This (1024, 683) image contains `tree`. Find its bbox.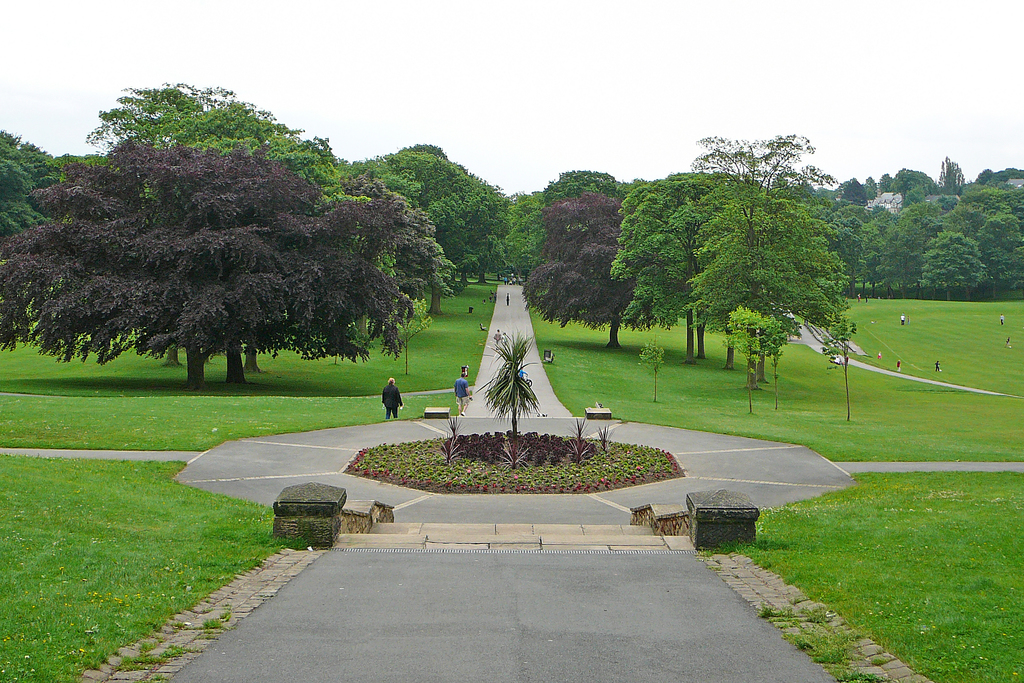
(729,191,851,354).
